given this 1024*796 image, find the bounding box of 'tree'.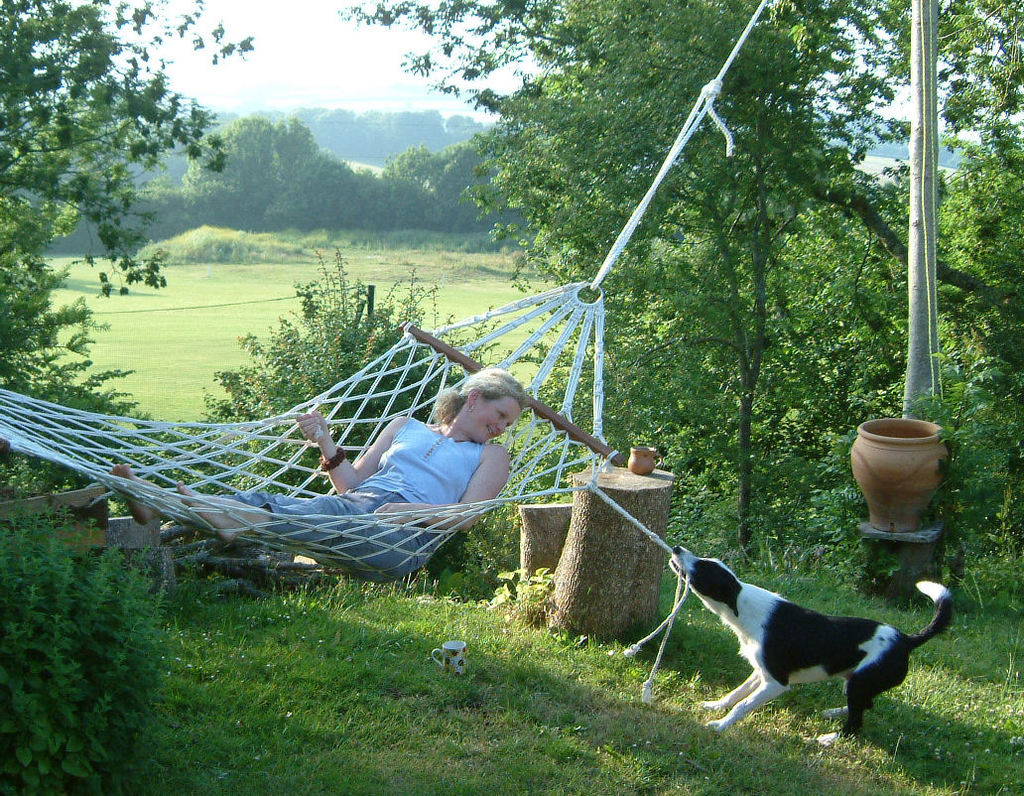
bbox=[335, 0, 908, 554].
